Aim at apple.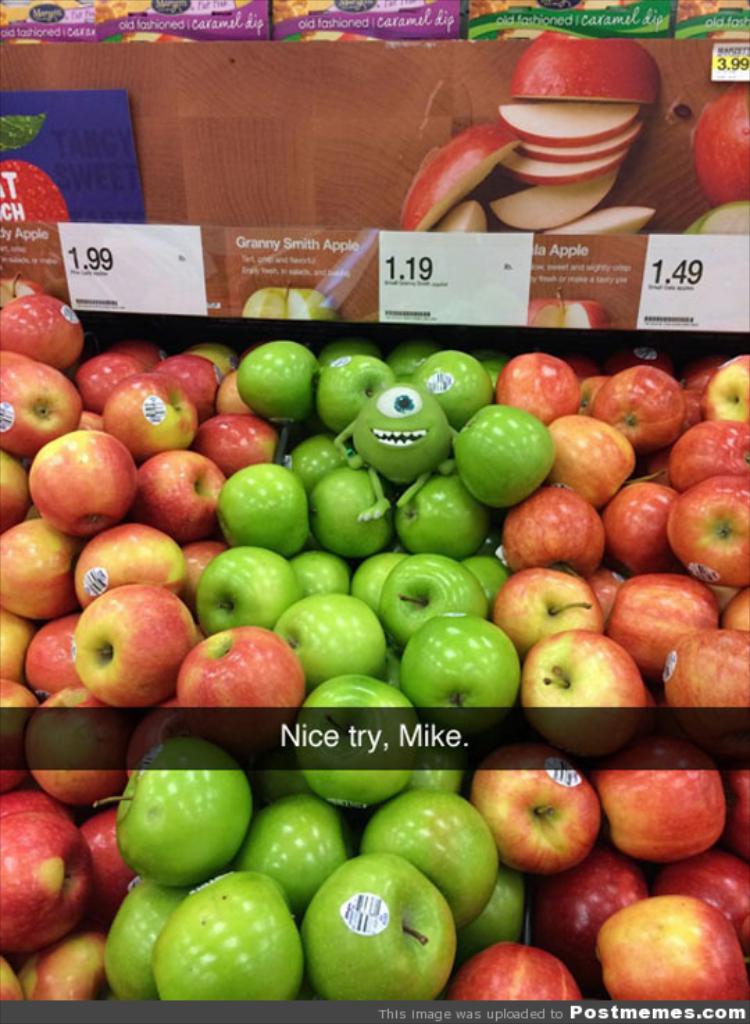
Aimed at bbox=(529, 288, 614, 328).
